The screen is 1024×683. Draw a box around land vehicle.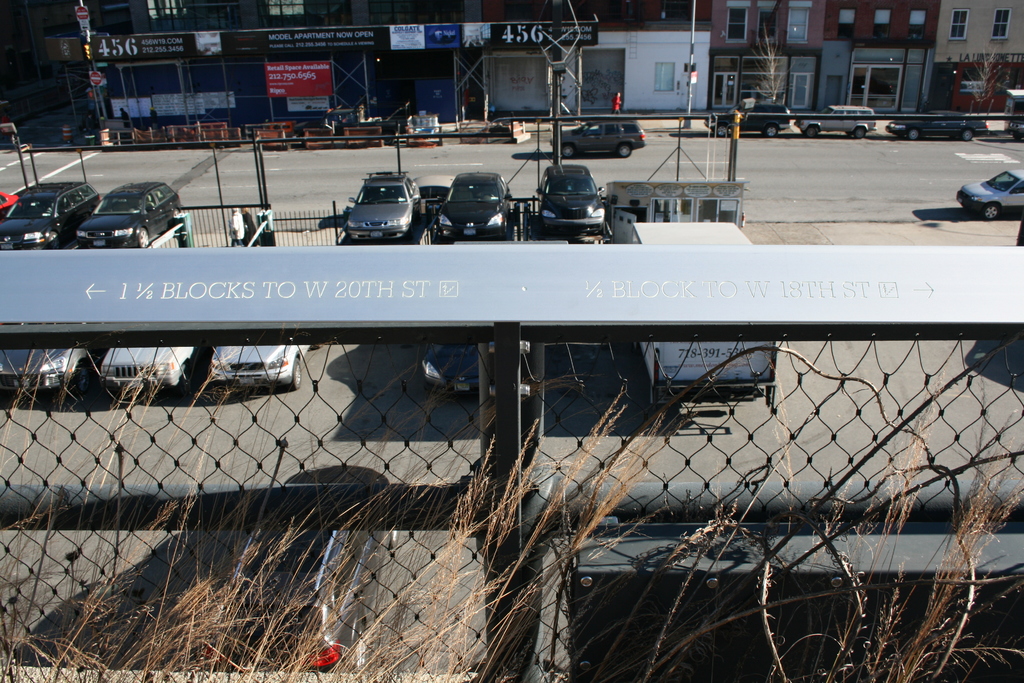
box(794, 102, 879, 137).
